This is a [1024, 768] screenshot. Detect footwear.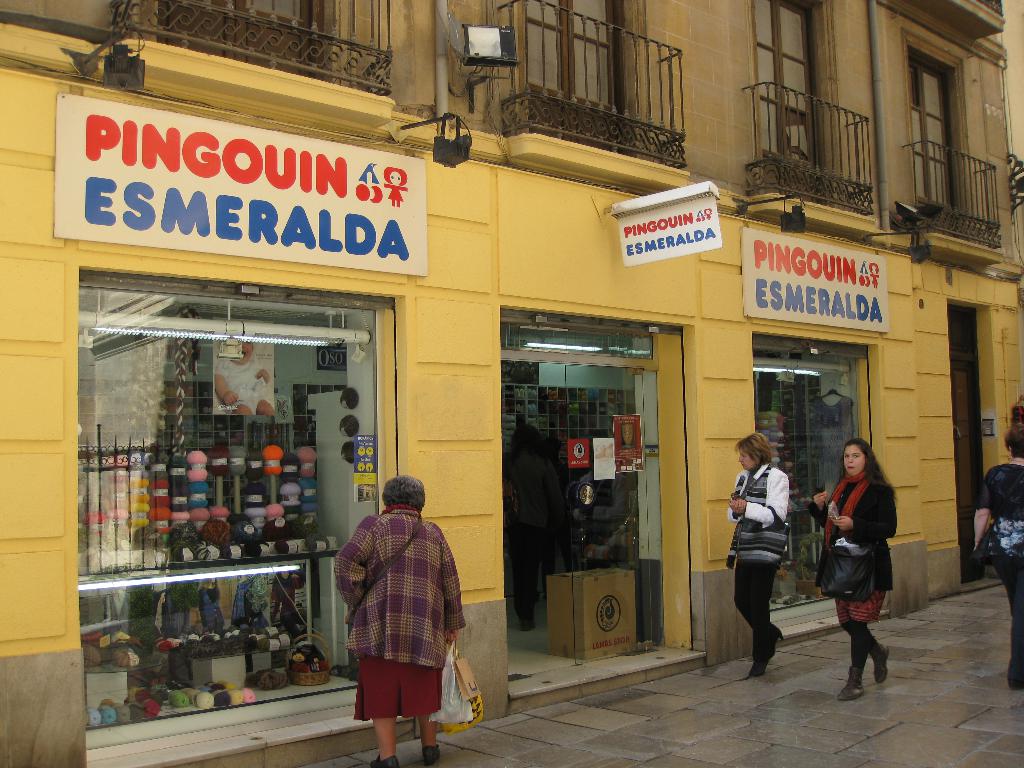
x1=836, y1=668, x2=864, y2=705.
